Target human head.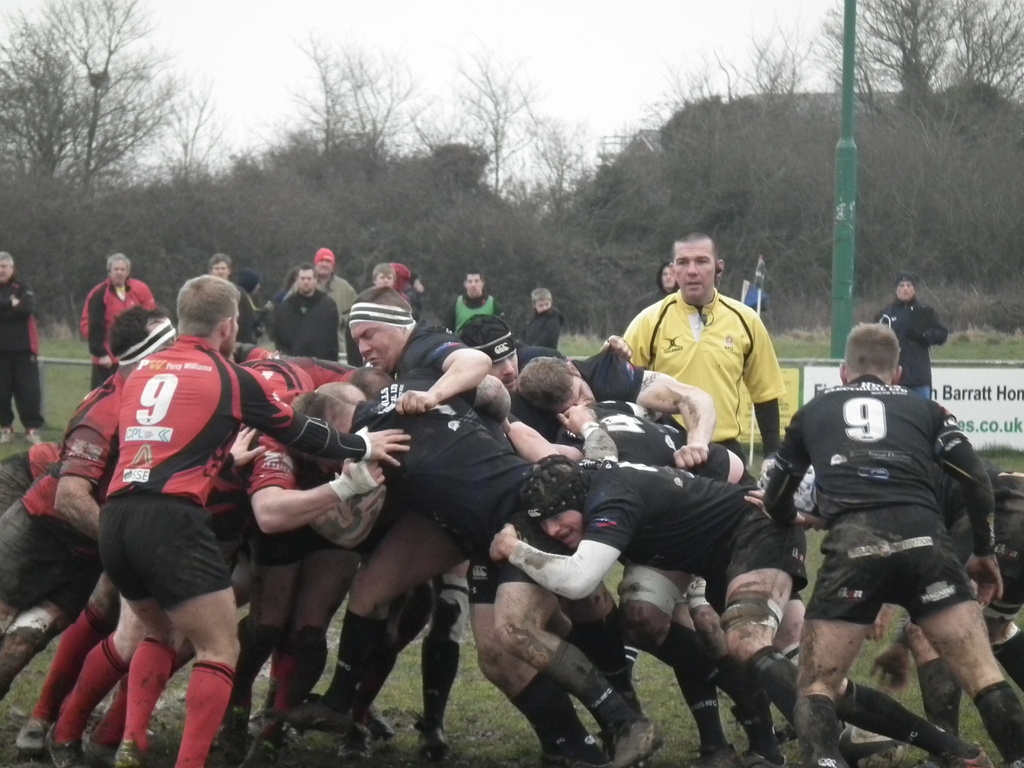
Target region: l=318, t=381, r=363, b=401.
